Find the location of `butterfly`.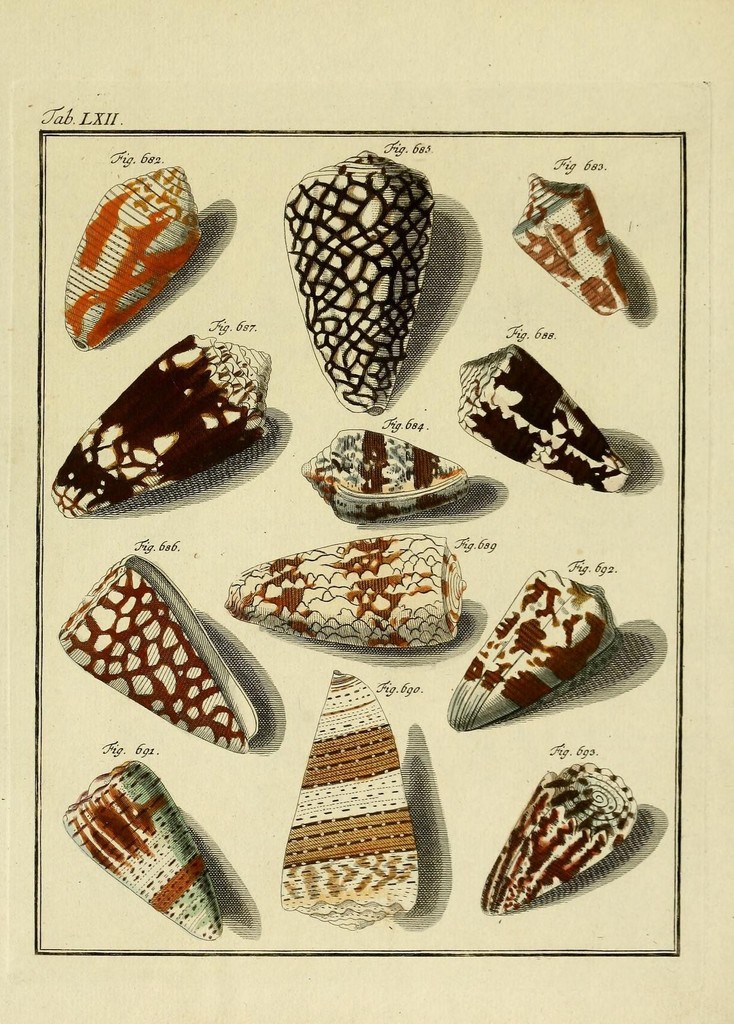
Location: (60,325,272,522).
